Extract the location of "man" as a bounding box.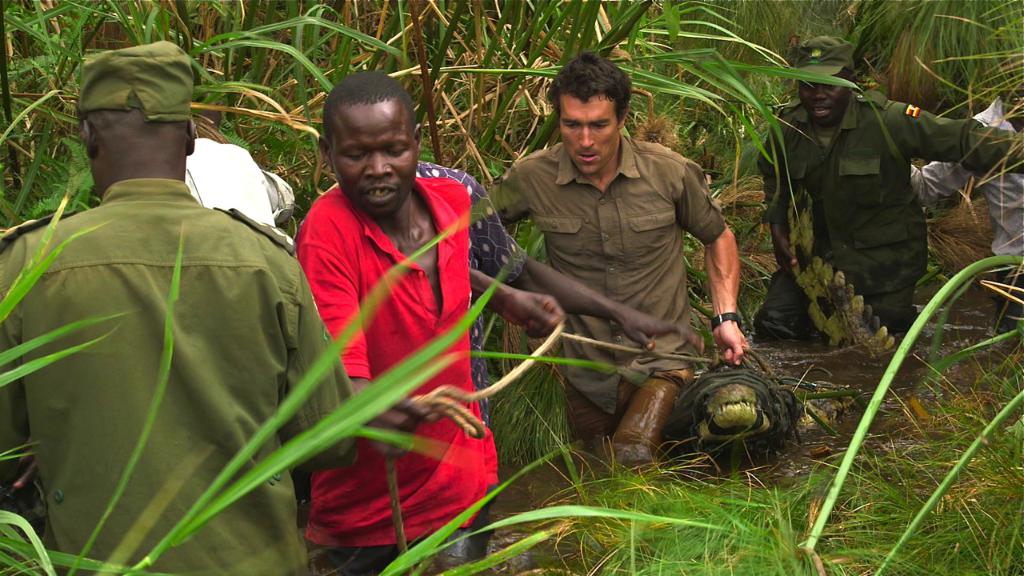
x1=718 y1=34 x2=1023 y2=345.
